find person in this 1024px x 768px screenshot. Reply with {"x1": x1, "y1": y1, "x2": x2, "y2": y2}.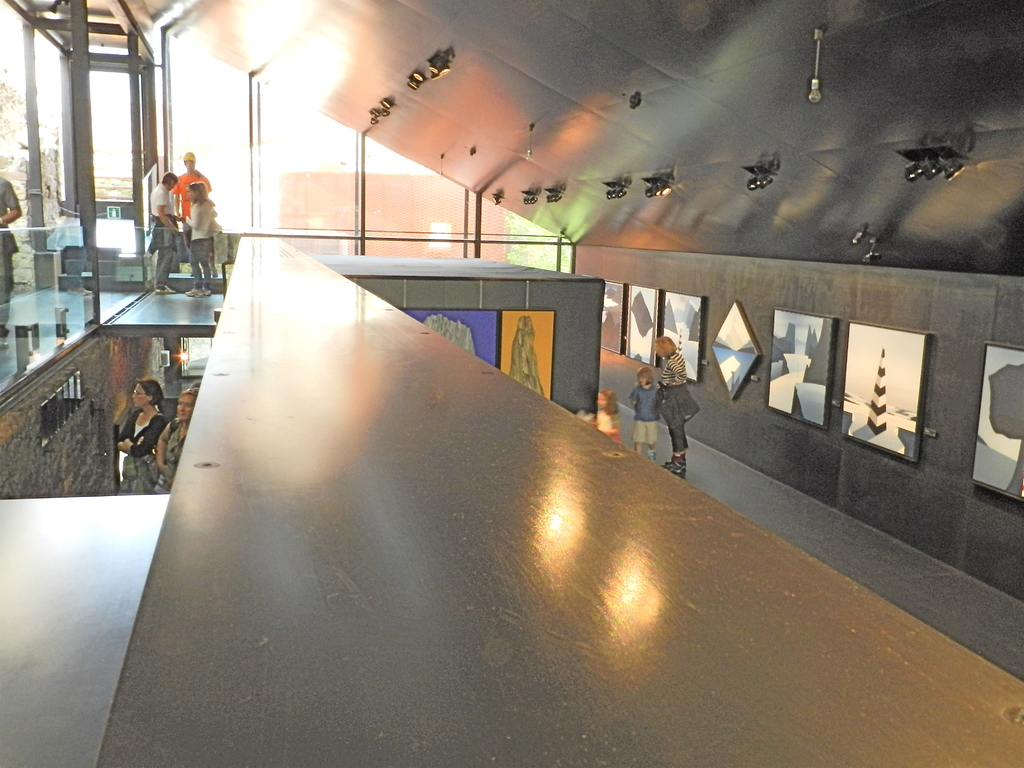
{"x1": 116, "y1": 376, "x2": 166, "y2": 495}.
